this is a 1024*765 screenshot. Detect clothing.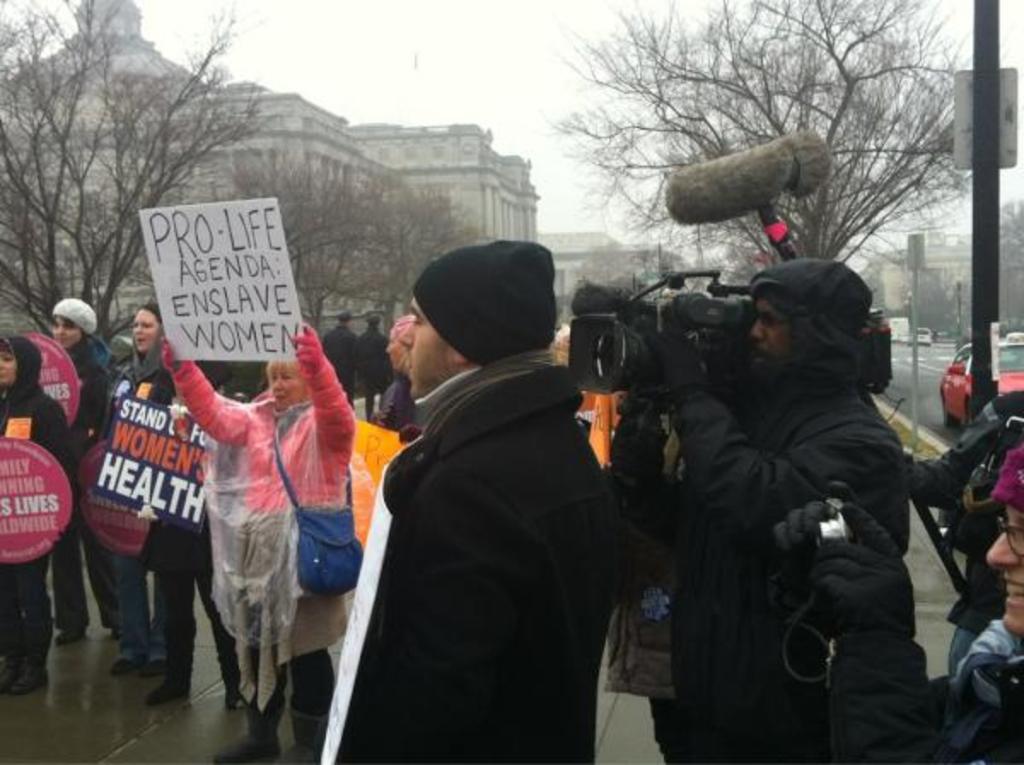
rect(913, 386, 1022, 627).
